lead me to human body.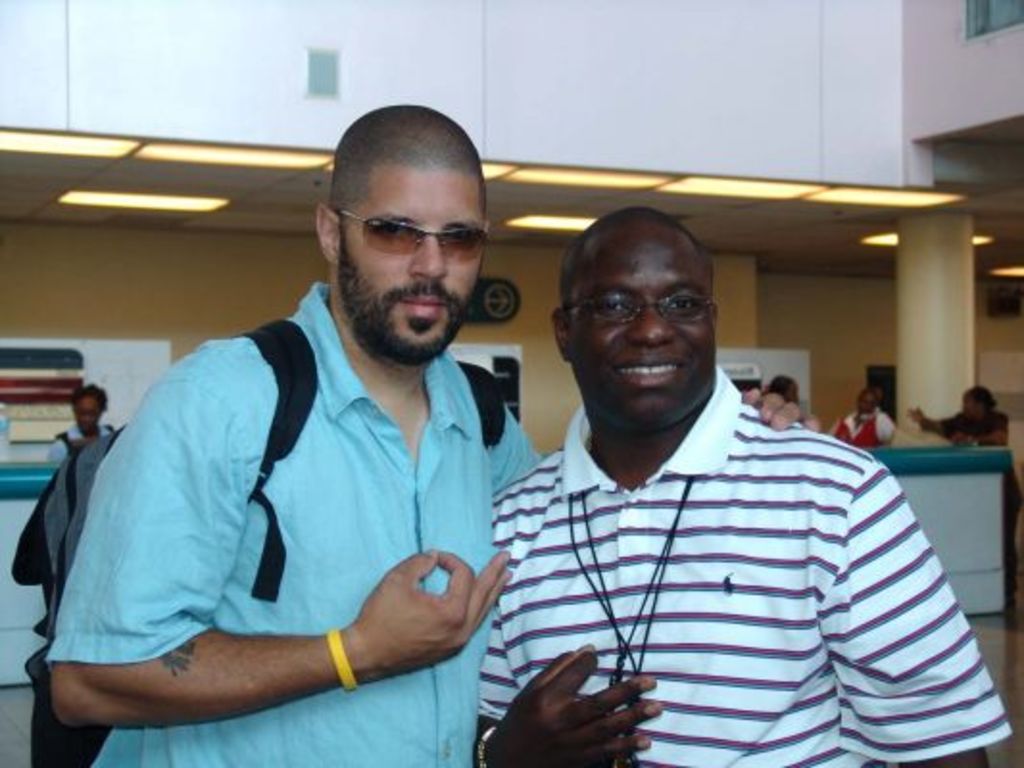
Lead to [x1=822, y1=384, x2=903, y2=449].
